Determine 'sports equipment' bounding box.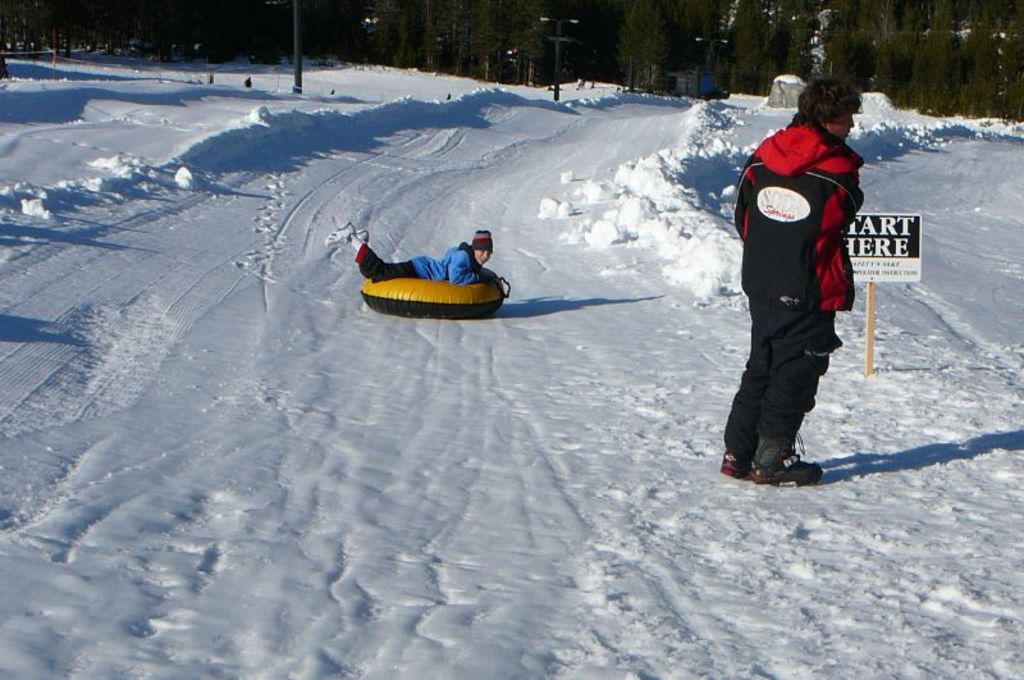
Determined: detection(357, 228, 370, 243).
